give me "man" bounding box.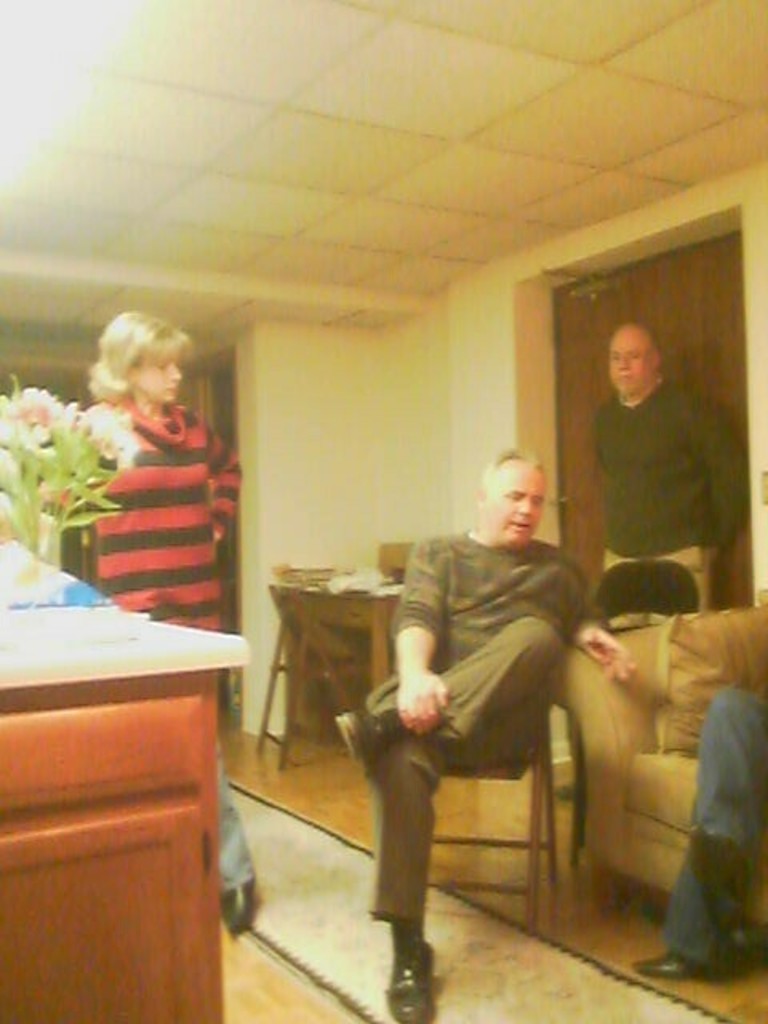
<region>341, 438, 606, 986</region>.
